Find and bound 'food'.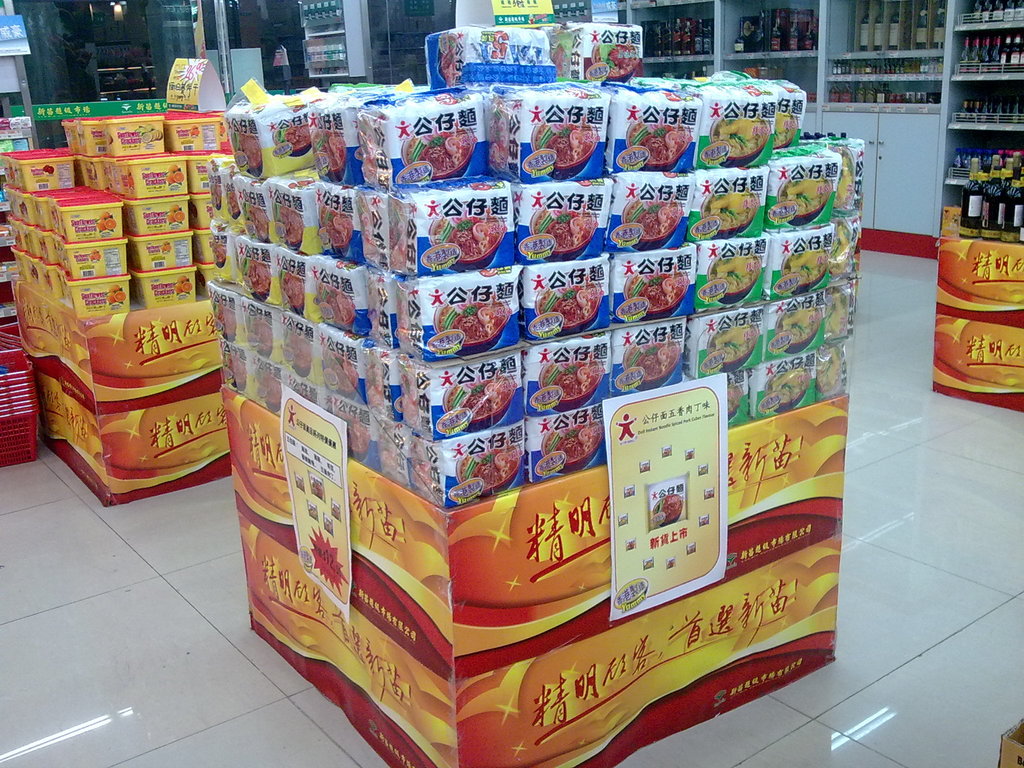
Bound: [832,152,853,209].
